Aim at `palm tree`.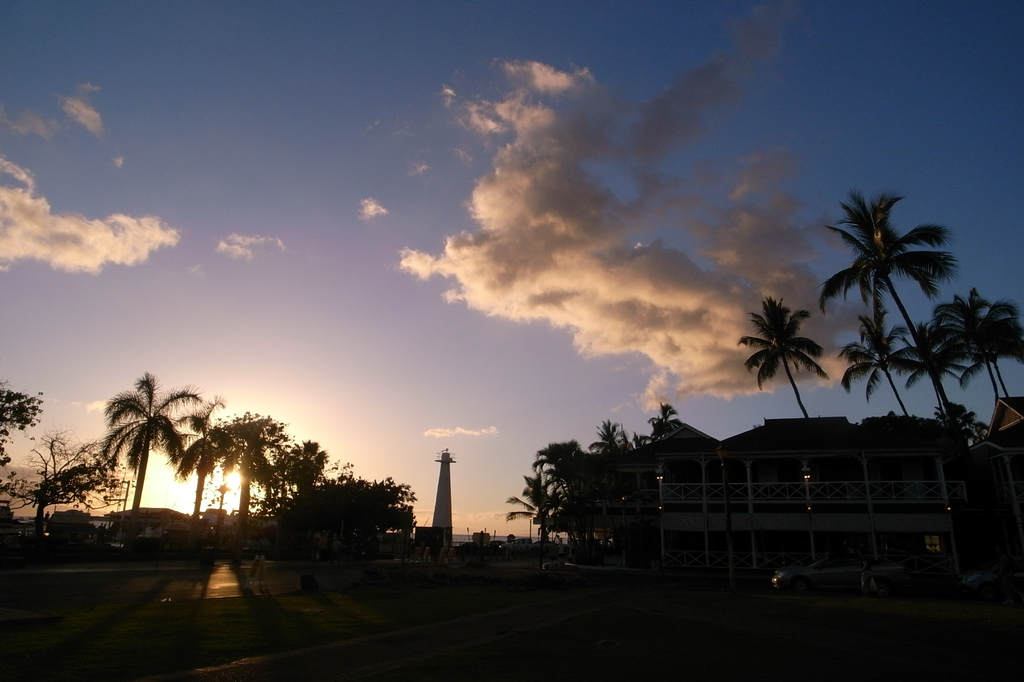
Aimed at select_region(177, 415, 244, 527).
